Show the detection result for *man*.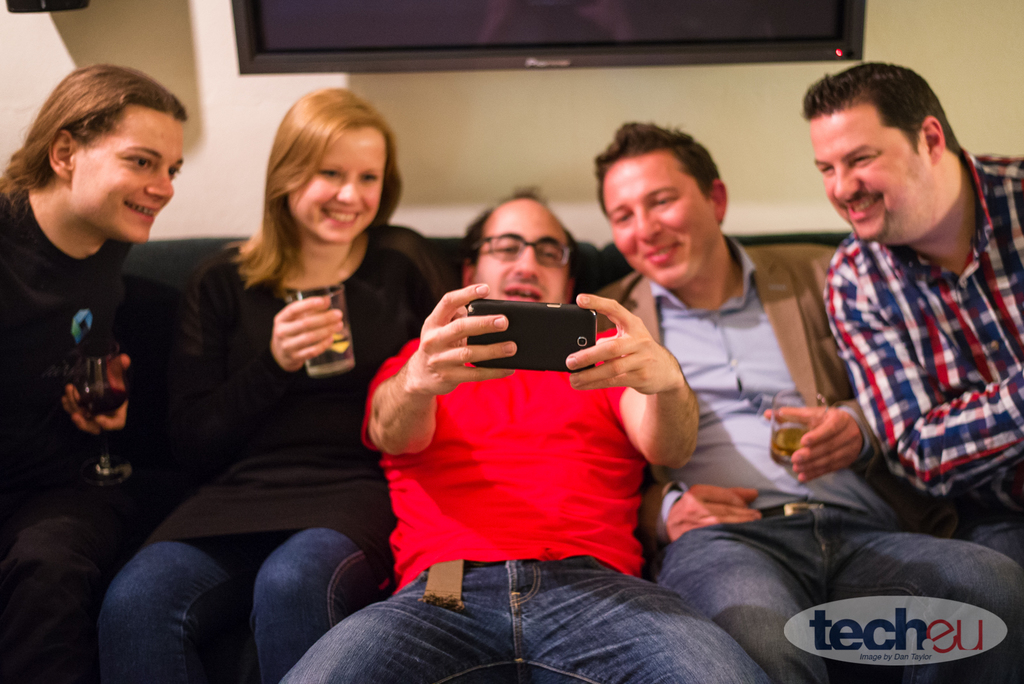
rect(275, 185, 771, 683).
